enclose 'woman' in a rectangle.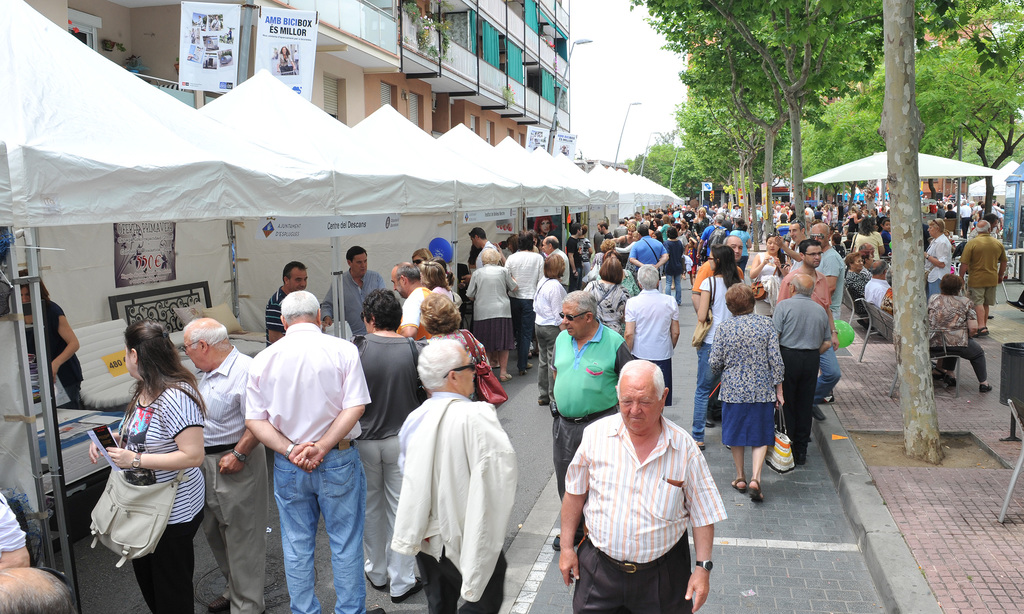
BBox(749, 232, 792, 316).
